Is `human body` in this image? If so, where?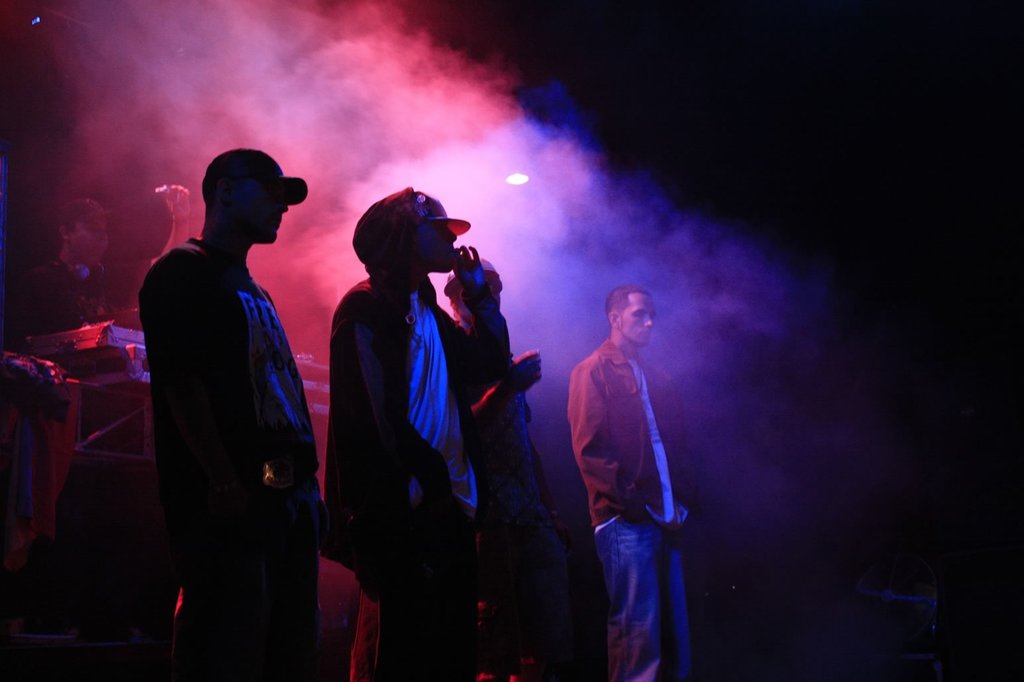
Yes, at rect(17, 256, 140, 342).
